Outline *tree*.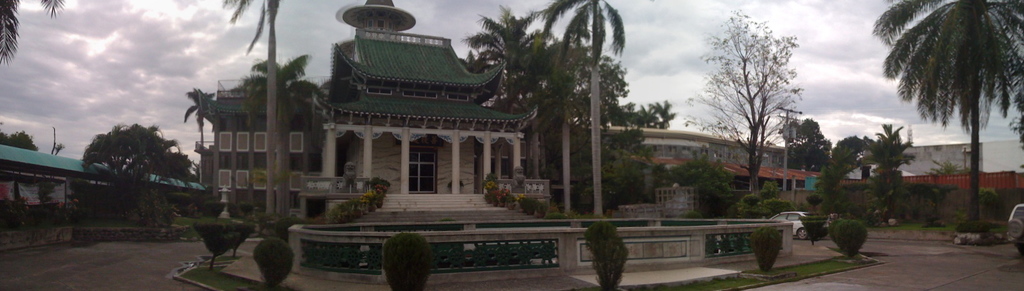
Outline: x1=532, y1=31, x2=586, y2=206.
